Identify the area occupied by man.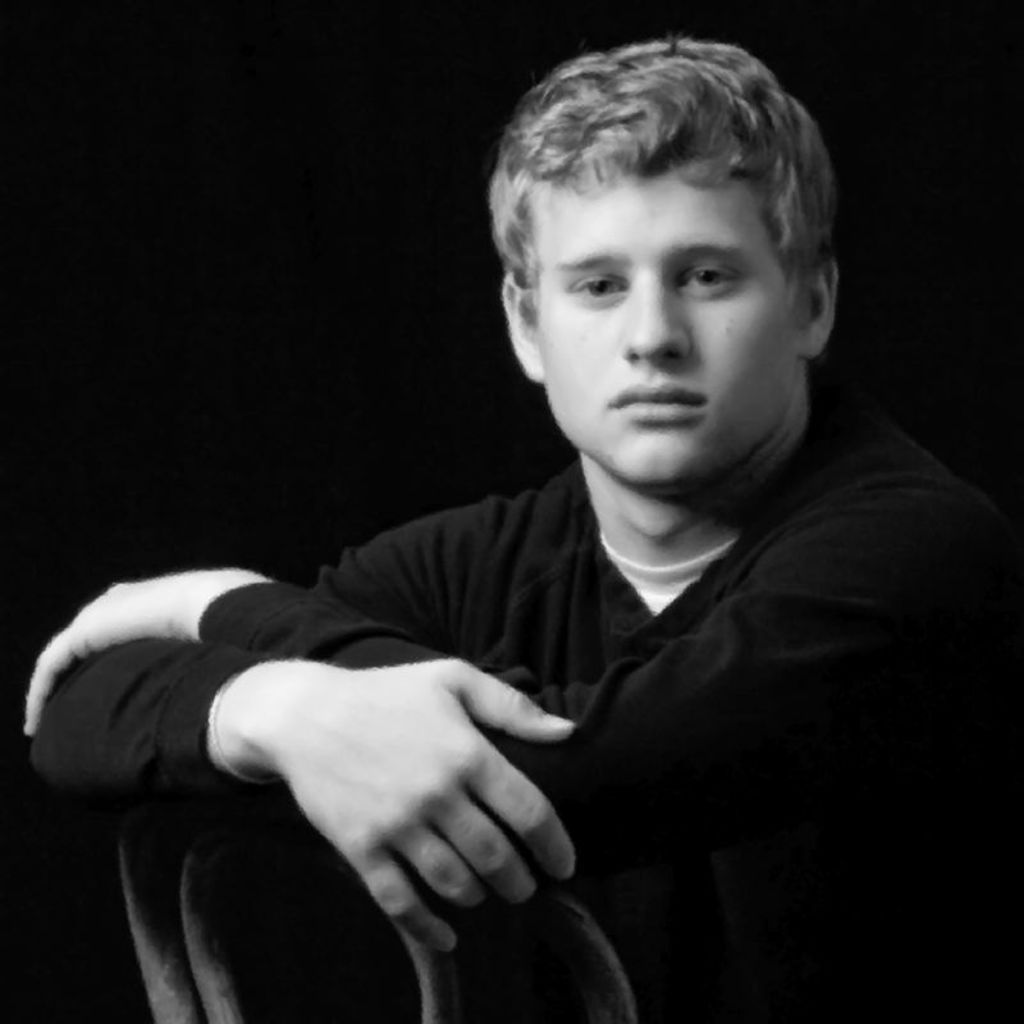
Area: select_region(26, 41, 1020, 1018).
